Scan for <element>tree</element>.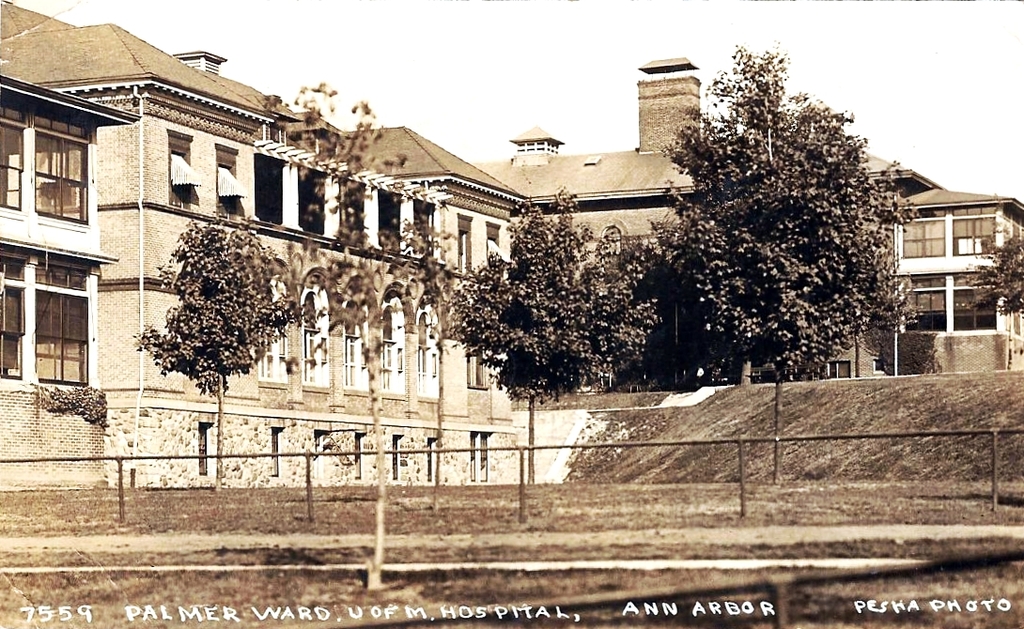
Scan result: 442,180,661,483.
